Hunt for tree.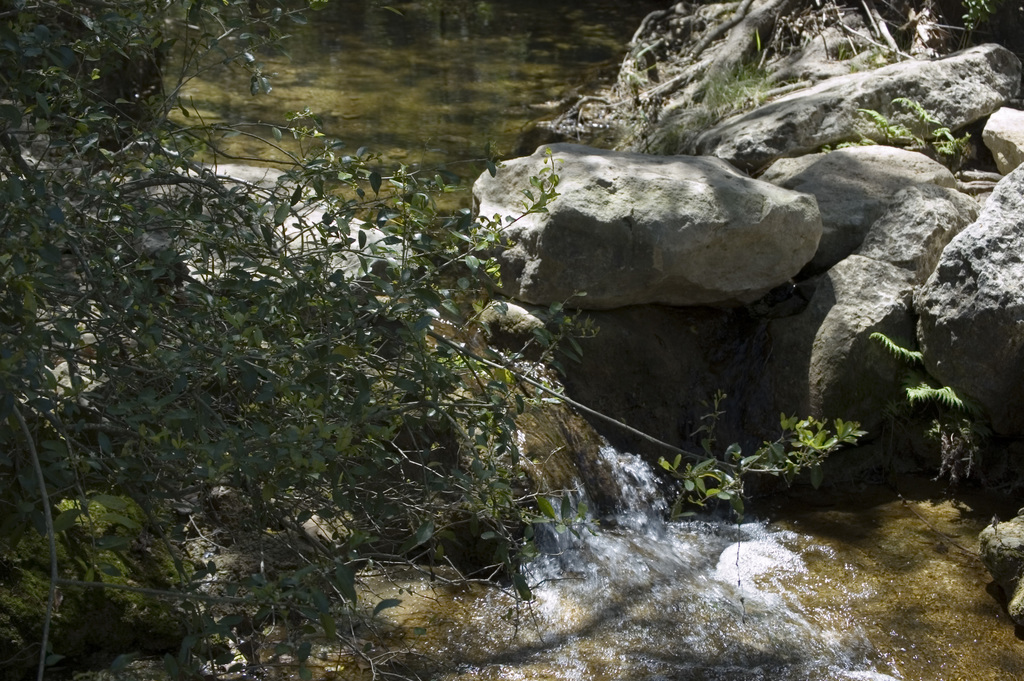
Hunted down at l=1, t=0, r=597, b=680.
